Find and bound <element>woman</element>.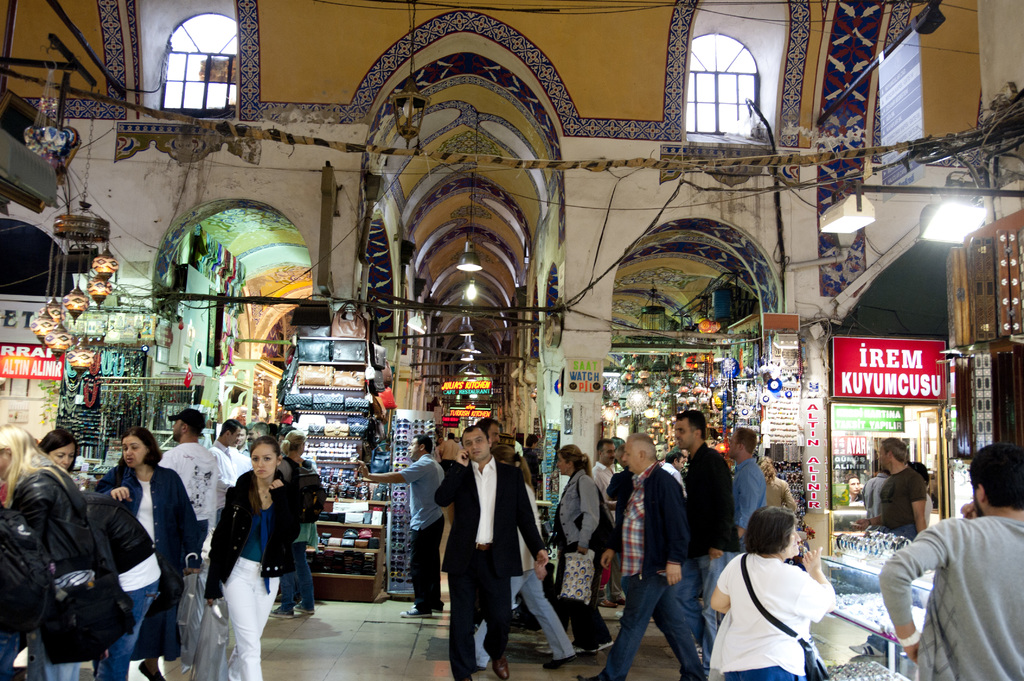
Bound: x1=93 y1=428 x2=201 y2=680.
